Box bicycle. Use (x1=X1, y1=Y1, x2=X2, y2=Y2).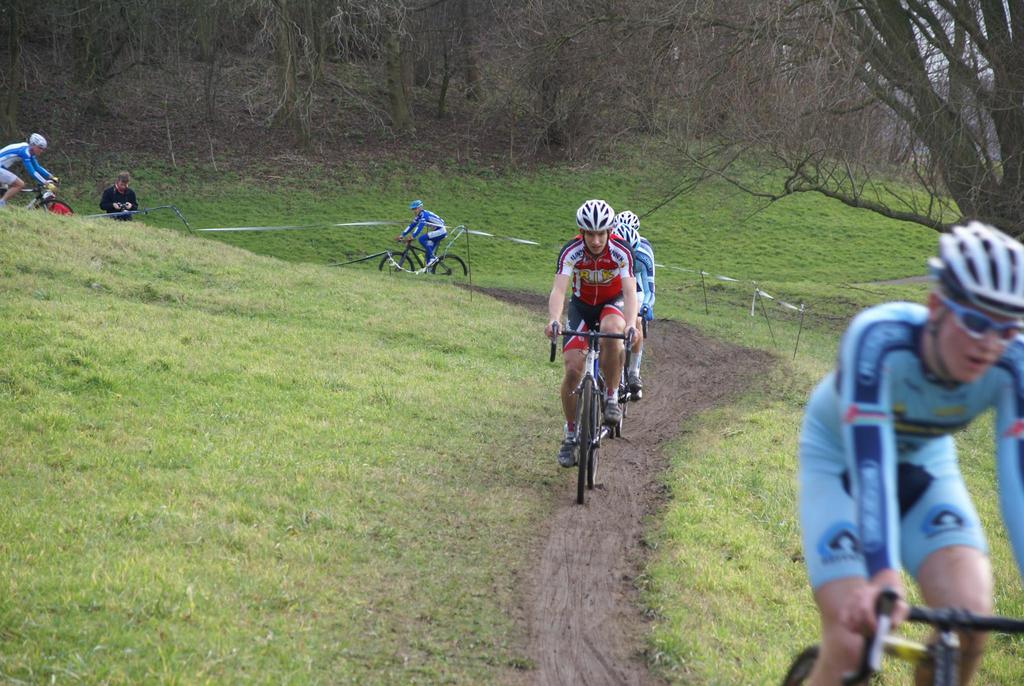
(x1=601, y1=311, x2=639, y2=438).
